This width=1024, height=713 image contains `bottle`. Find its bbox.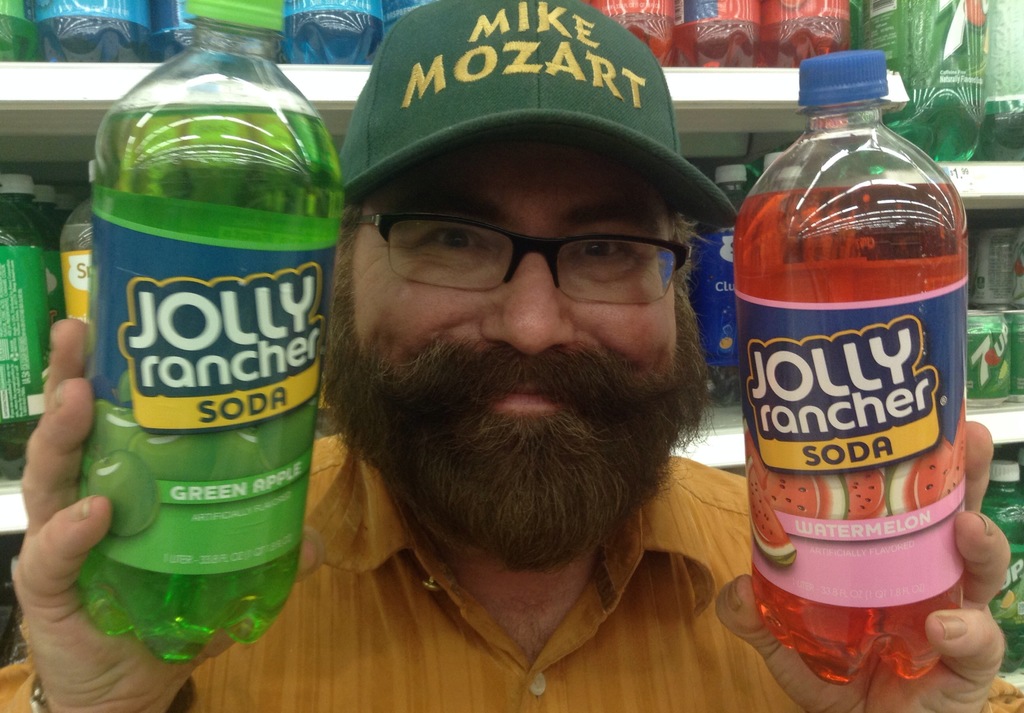
crop(0, 0, 49, 61).
